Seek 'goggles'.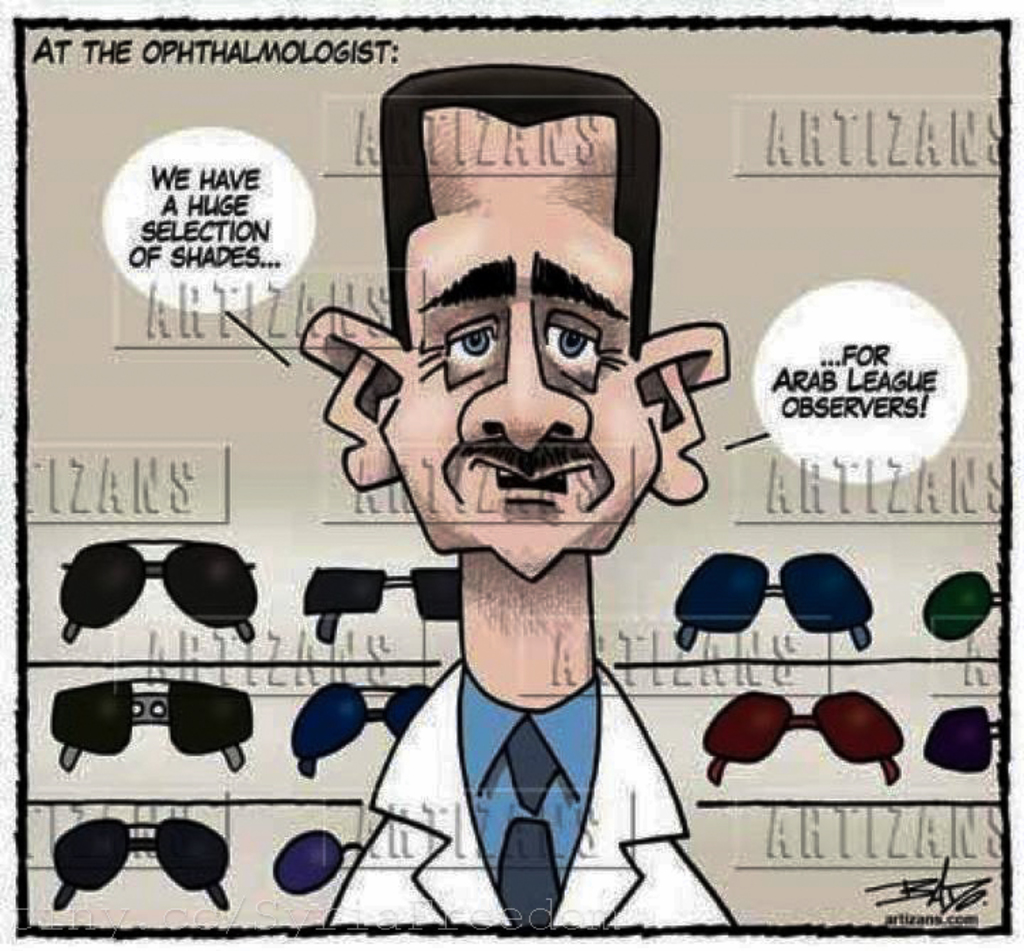
<bbox>697, 689, 906, 783</bbox>.
